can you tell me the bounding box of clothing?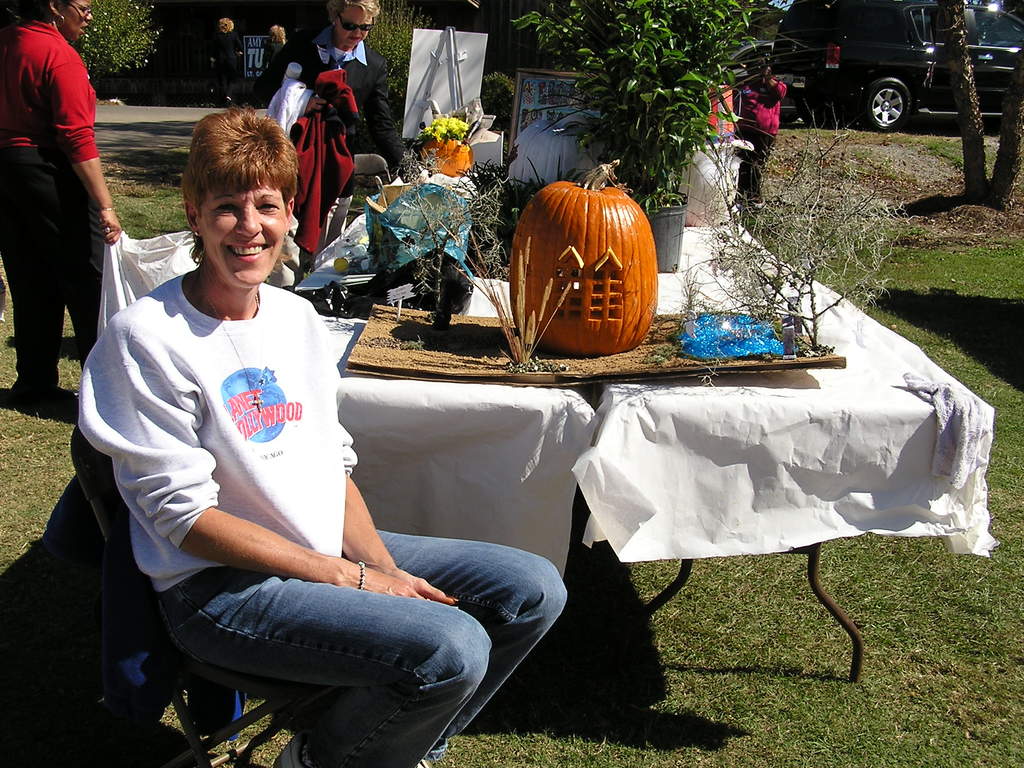
[left=6, top=20, right=105, bottom=394].
